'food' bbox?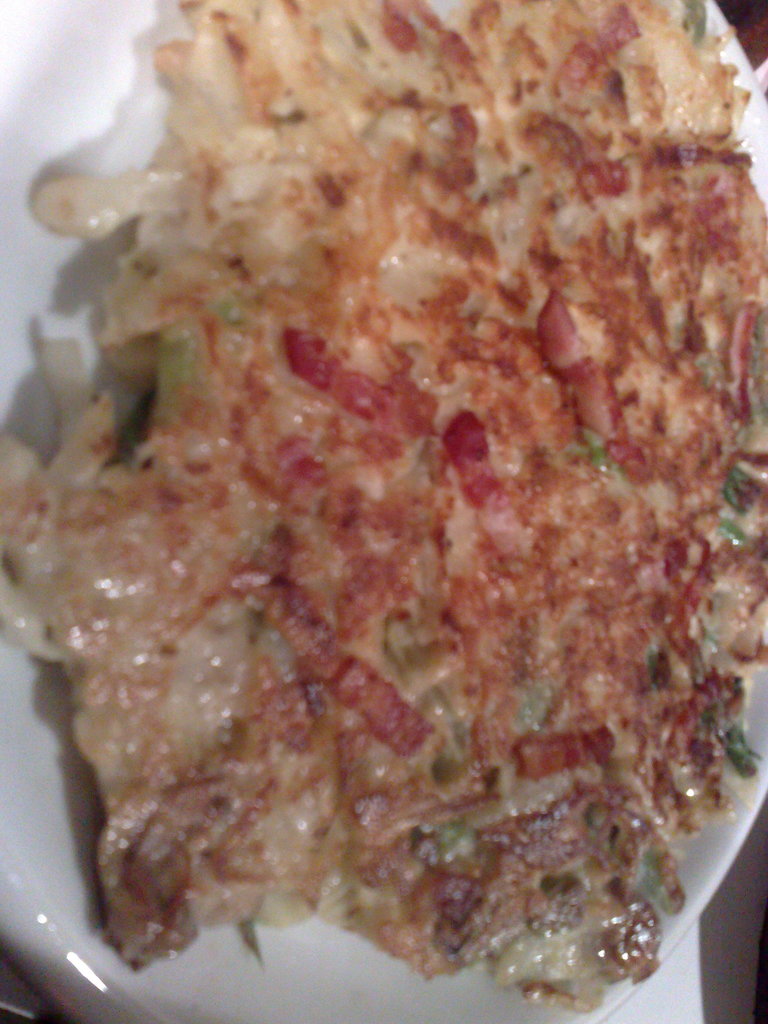
box=[45, 1, 762, 1012]
